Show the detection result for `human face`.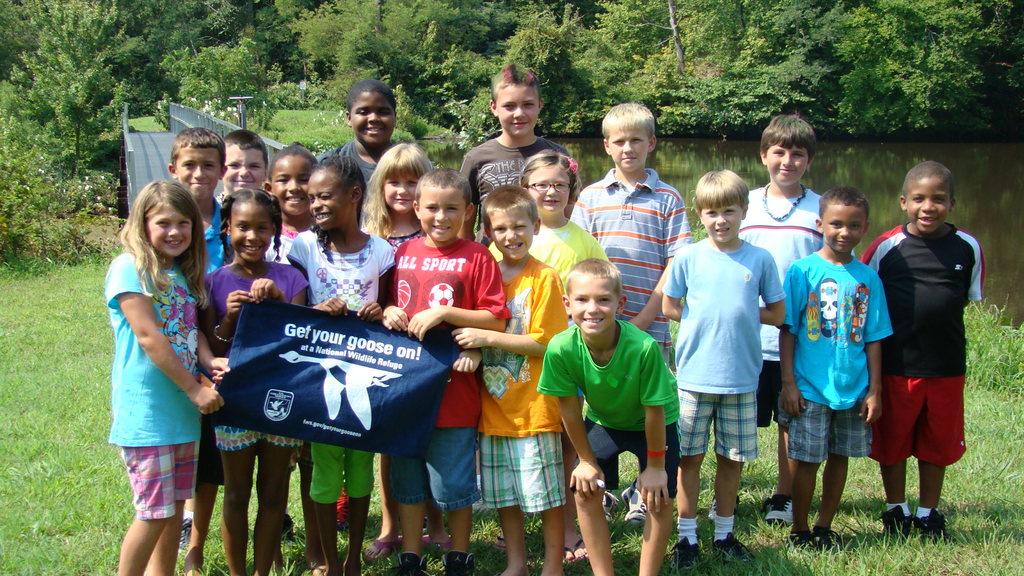
left=271, top=155, right=310, bottom=214.
